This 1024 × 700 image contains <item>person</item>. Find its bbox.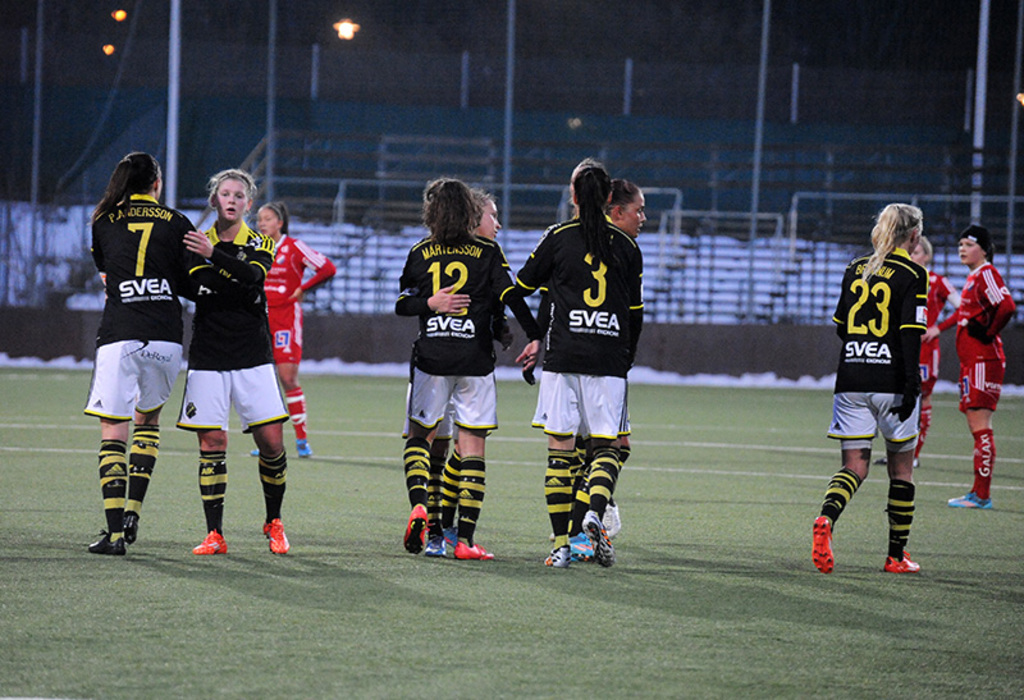
l=186, t=169, r=287, b=558.
